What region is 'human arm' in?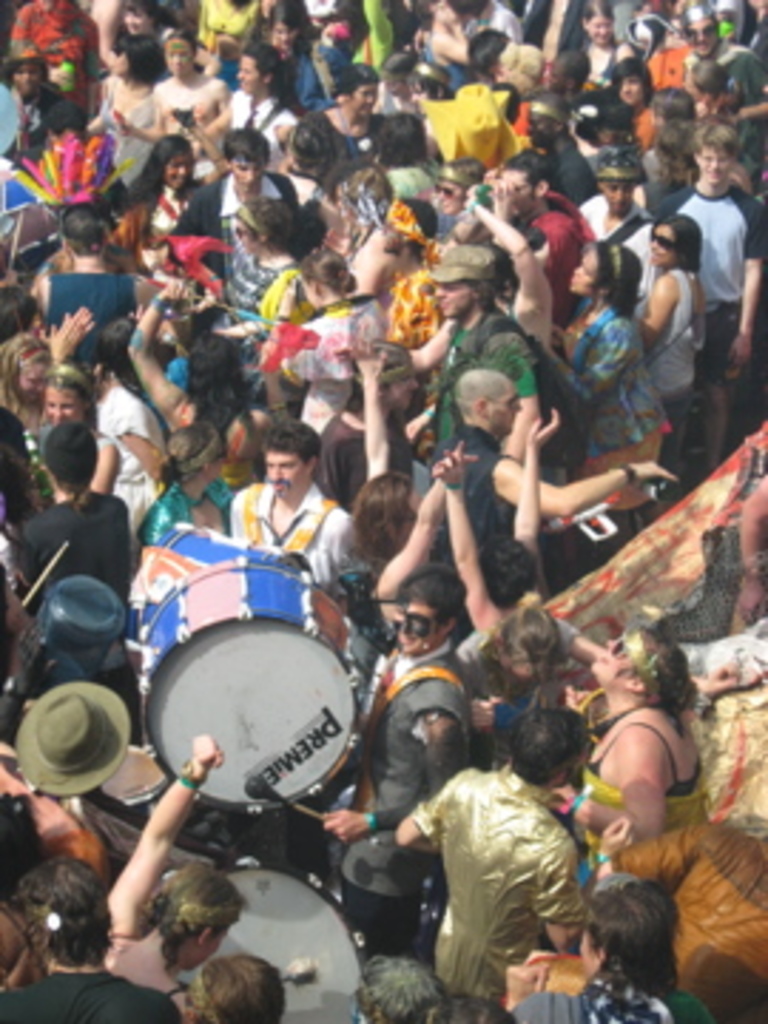
[x1=85, y1=97, x2=114, y2=134].
